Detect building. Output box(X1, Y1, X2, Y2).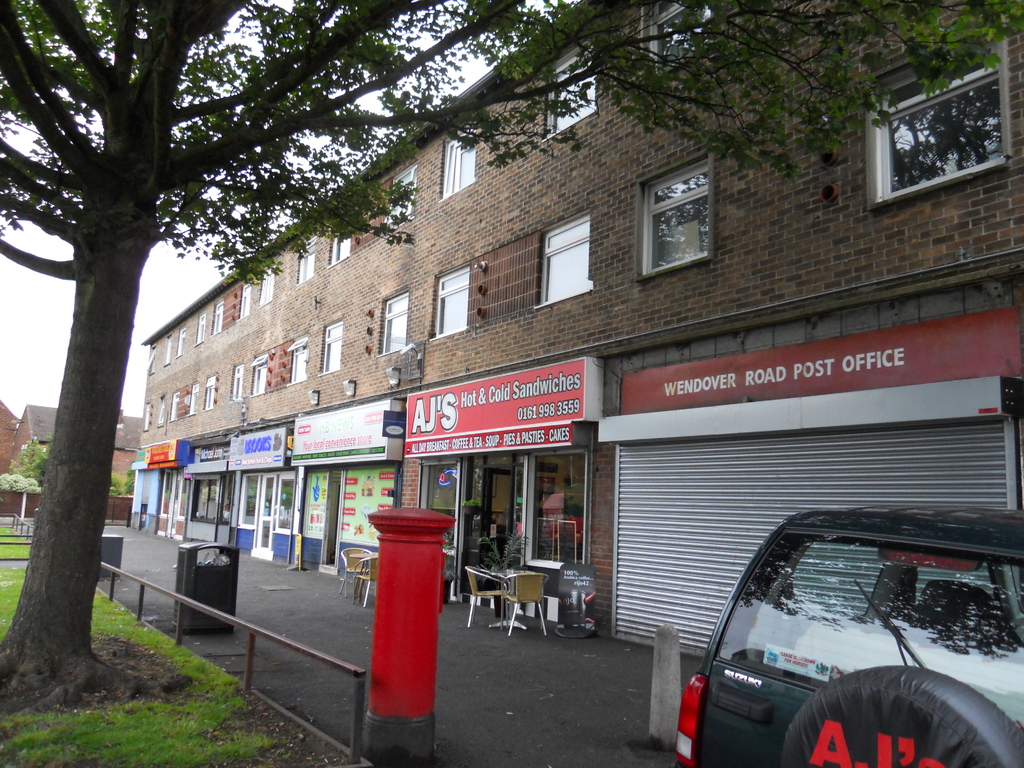
box(123, 0, 1023, 666).
